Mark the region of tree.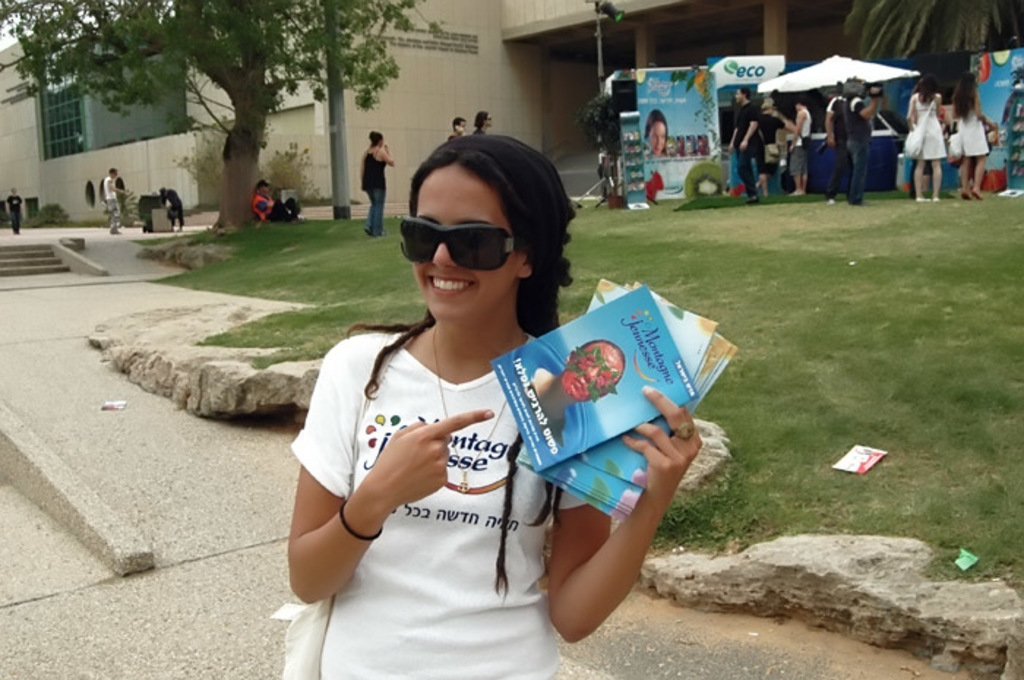
Region: select_region(834, 0, 1017, 78).
